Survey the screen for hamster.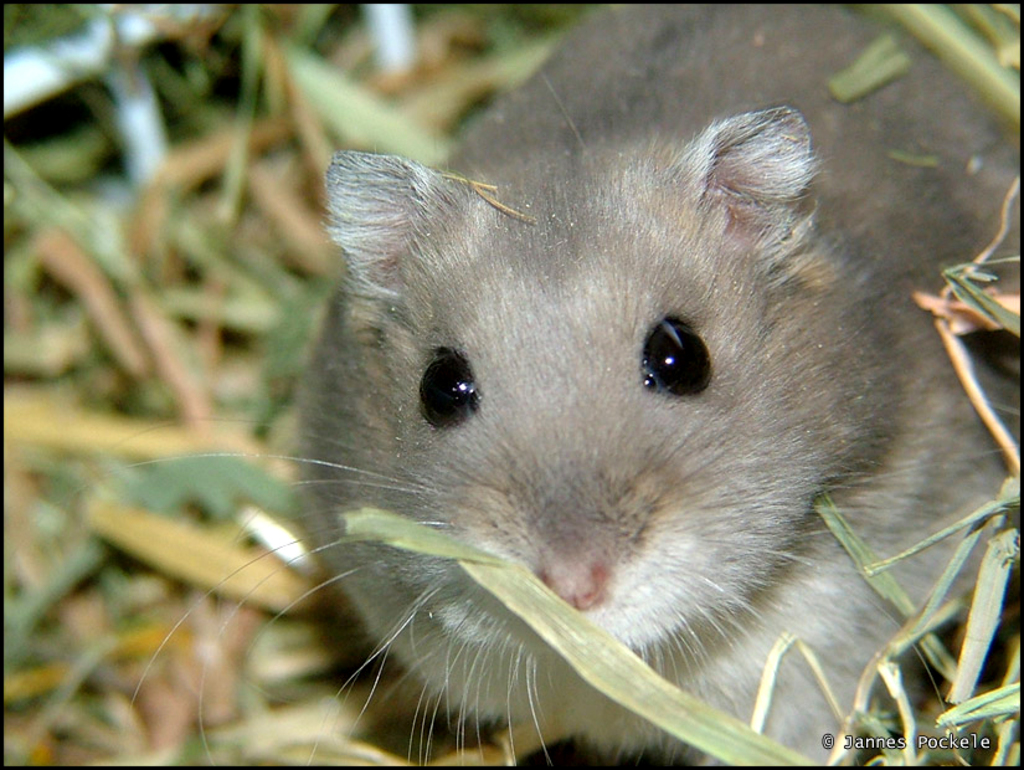
Survey found: locate(108, 0, 1023, 763).
